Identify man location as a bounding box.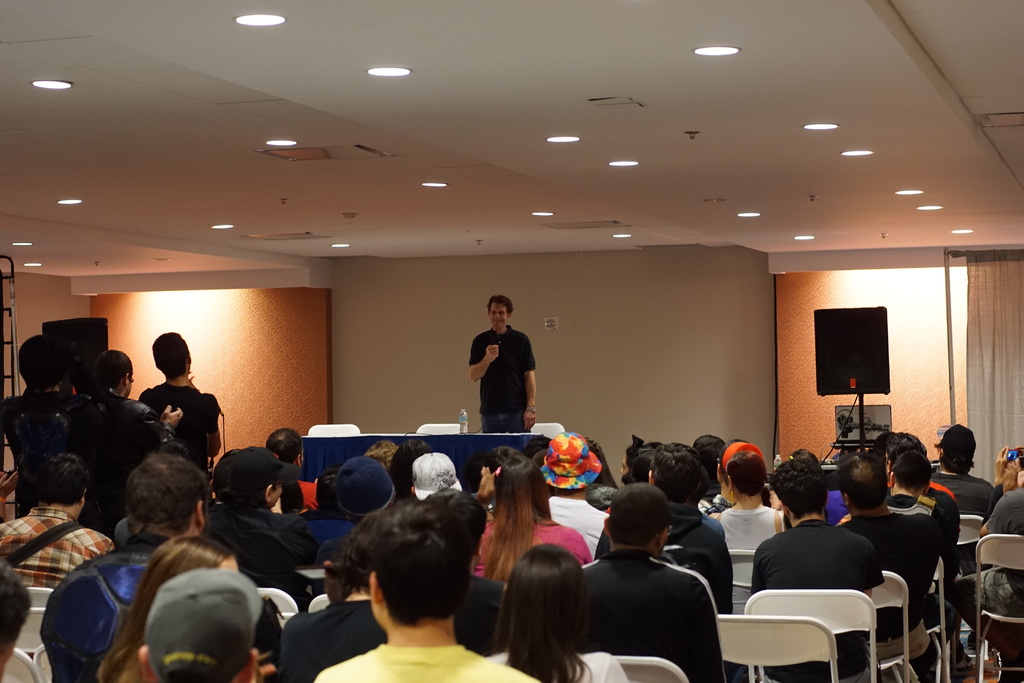
0 556 34 682.
